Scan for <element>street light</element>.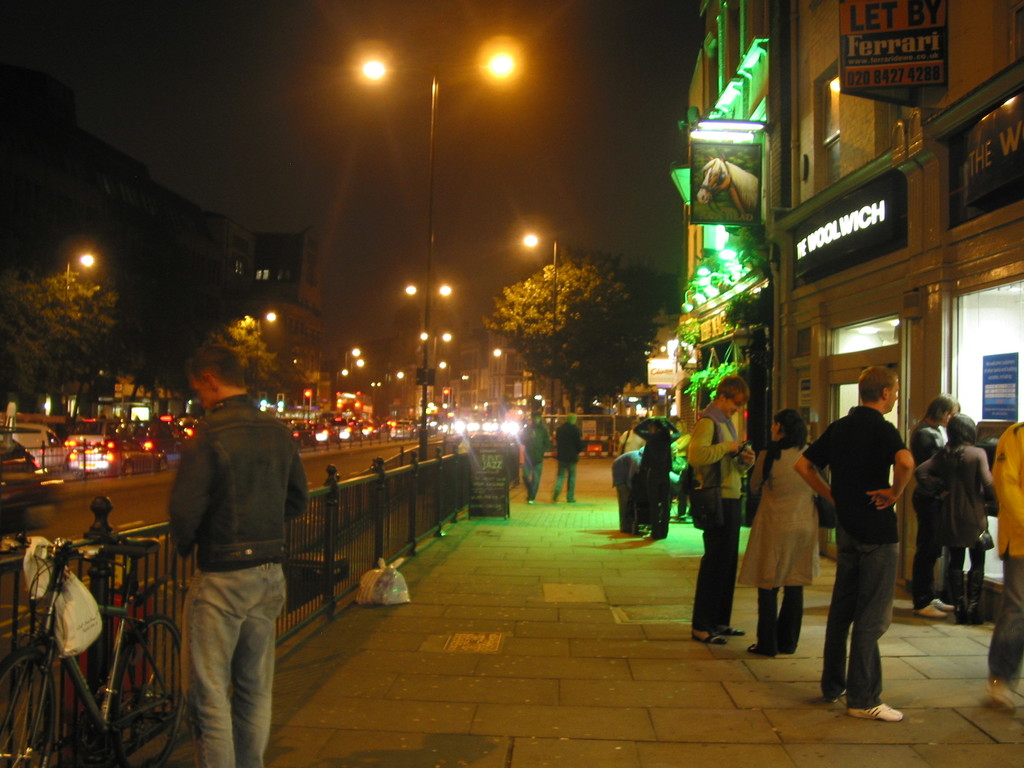
Scan result: [left=354, top=31, right=520, bottom=465].
